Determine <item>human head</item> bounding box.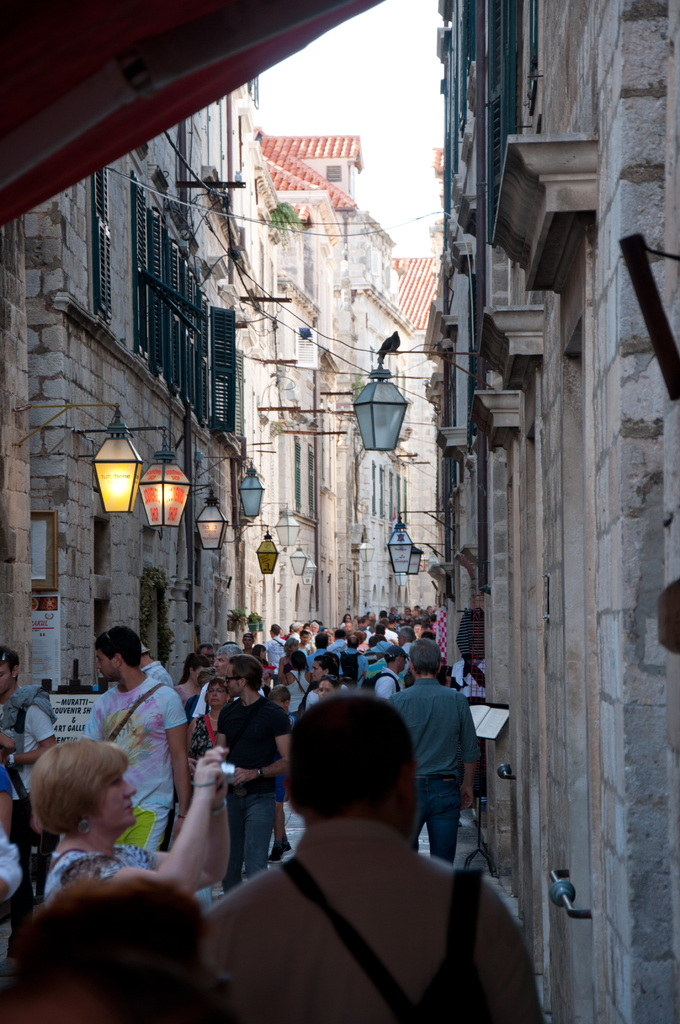
Determined: 94, 627, 142, 681.
